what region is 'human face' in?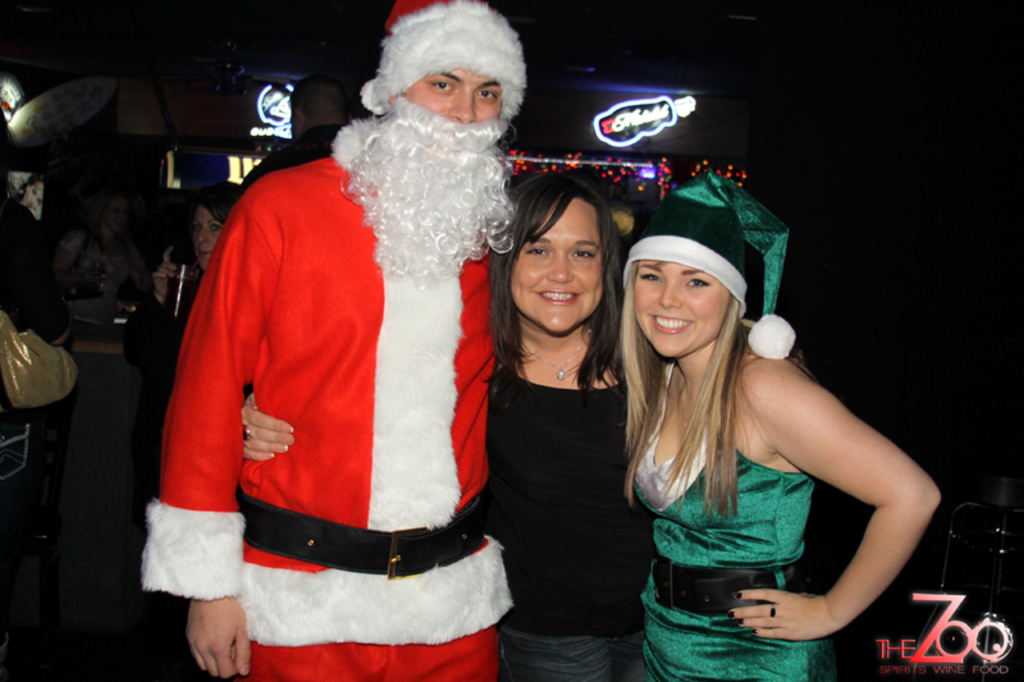
x1=196, y1=207, x2=224, y2=267.
